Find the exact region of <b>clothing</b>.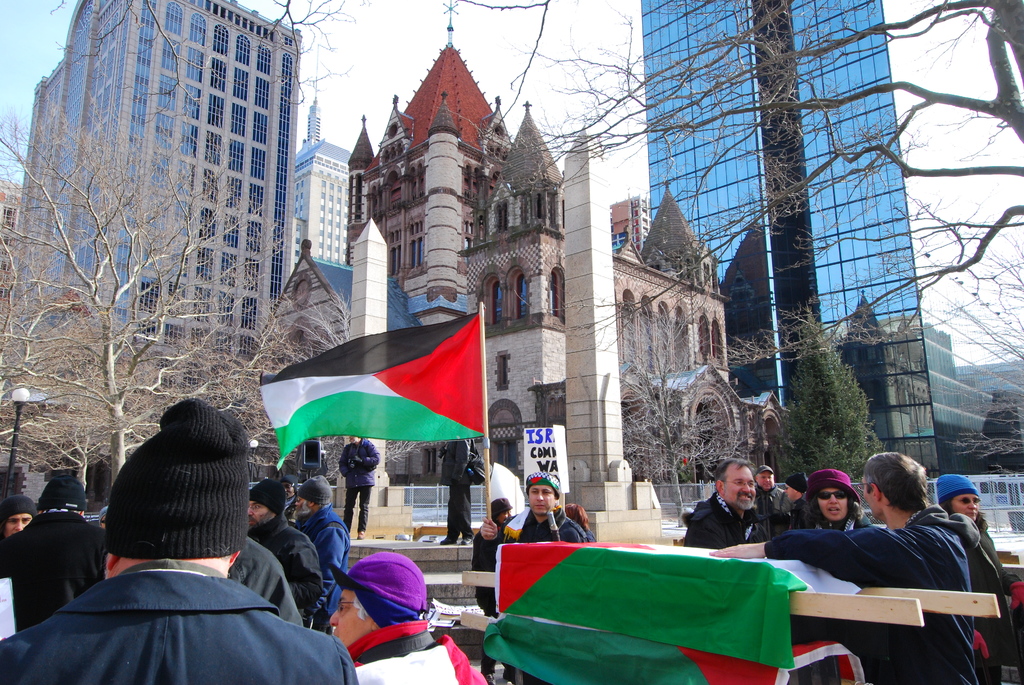
Exact region: 506, 505, 580, 546.
